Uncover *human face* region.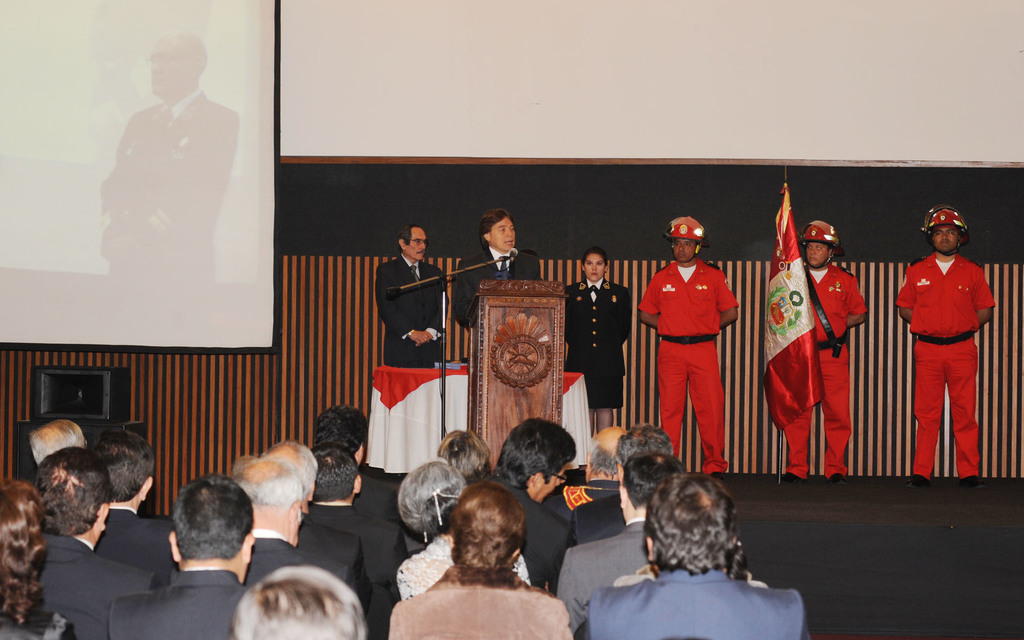
Uncovered: {"x1": 404, "y1": 226, "x2": 429, "y2": 262}.
